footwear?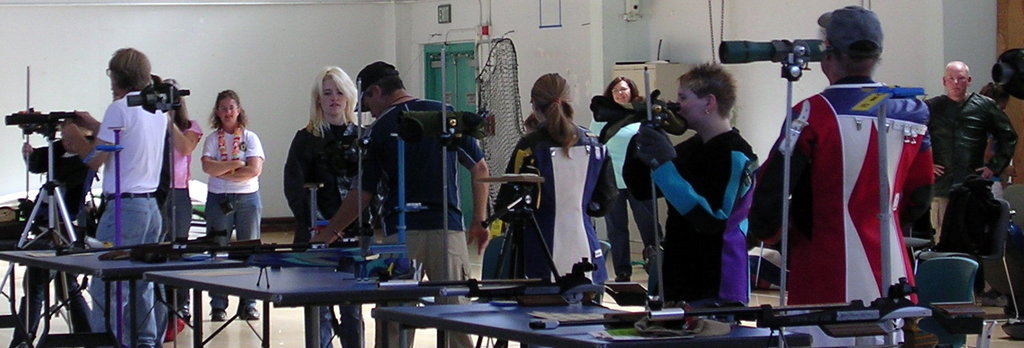
[left=177, top=305, right=192, bottom=321]
